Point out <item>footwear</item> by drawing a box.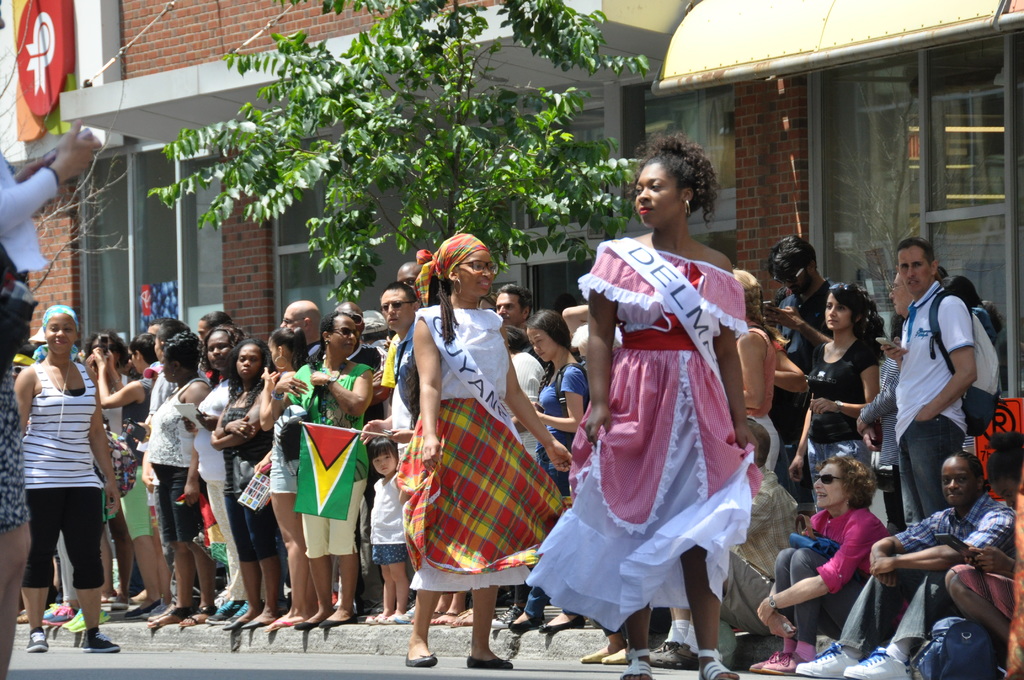
223, 597, 266, 626.
